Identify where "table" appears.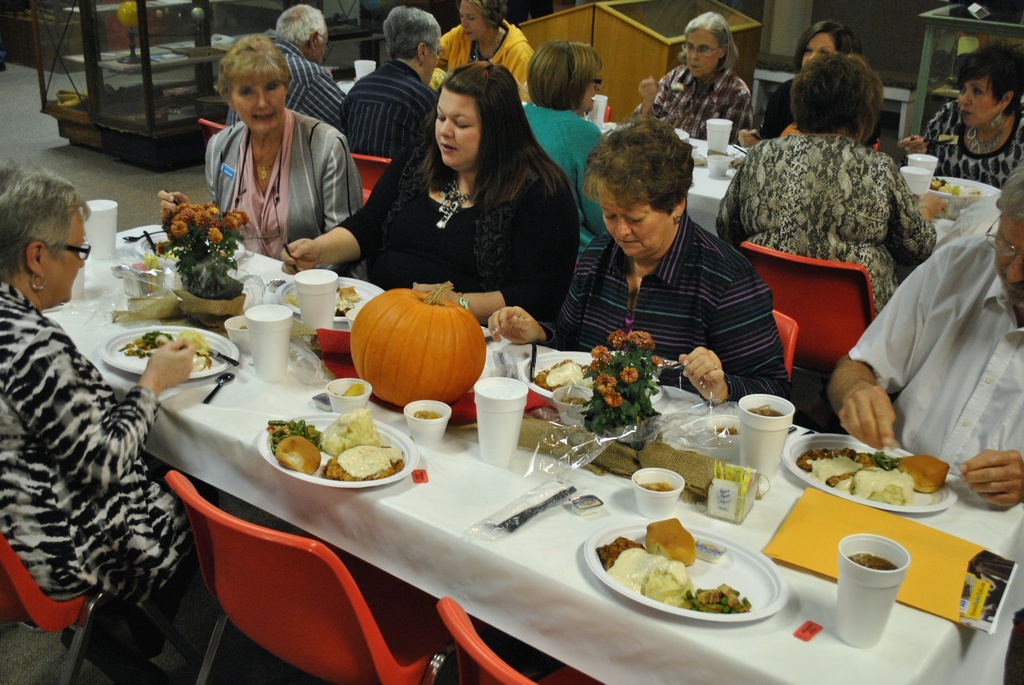
Appears at 913:0:1023:143.
